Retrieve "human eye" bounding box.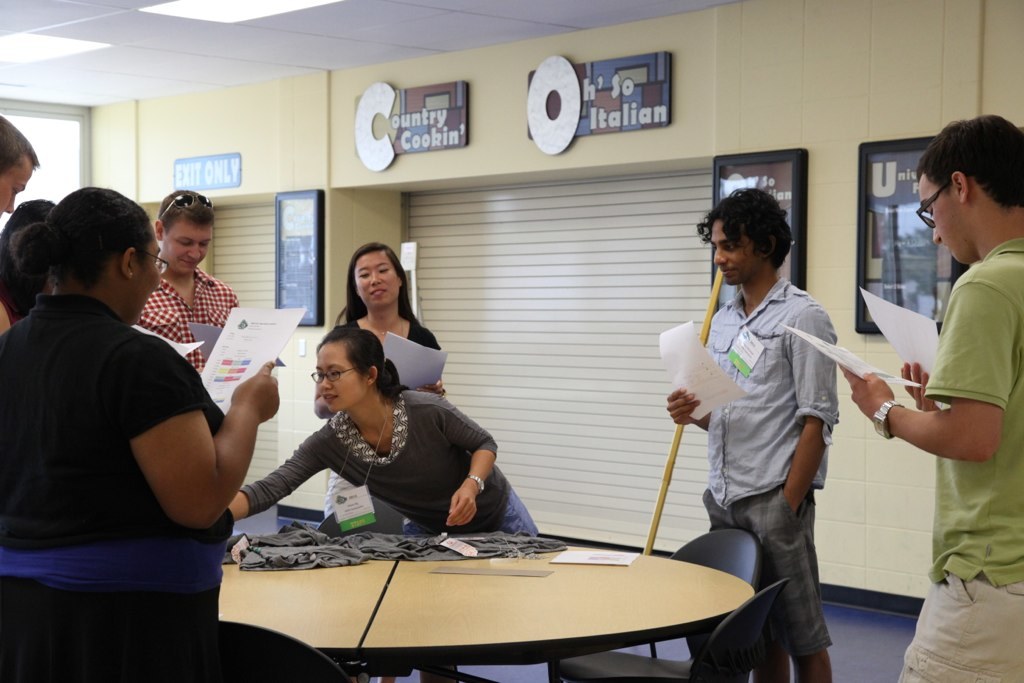
Bounding box: box(178, 239, 191, 245).
